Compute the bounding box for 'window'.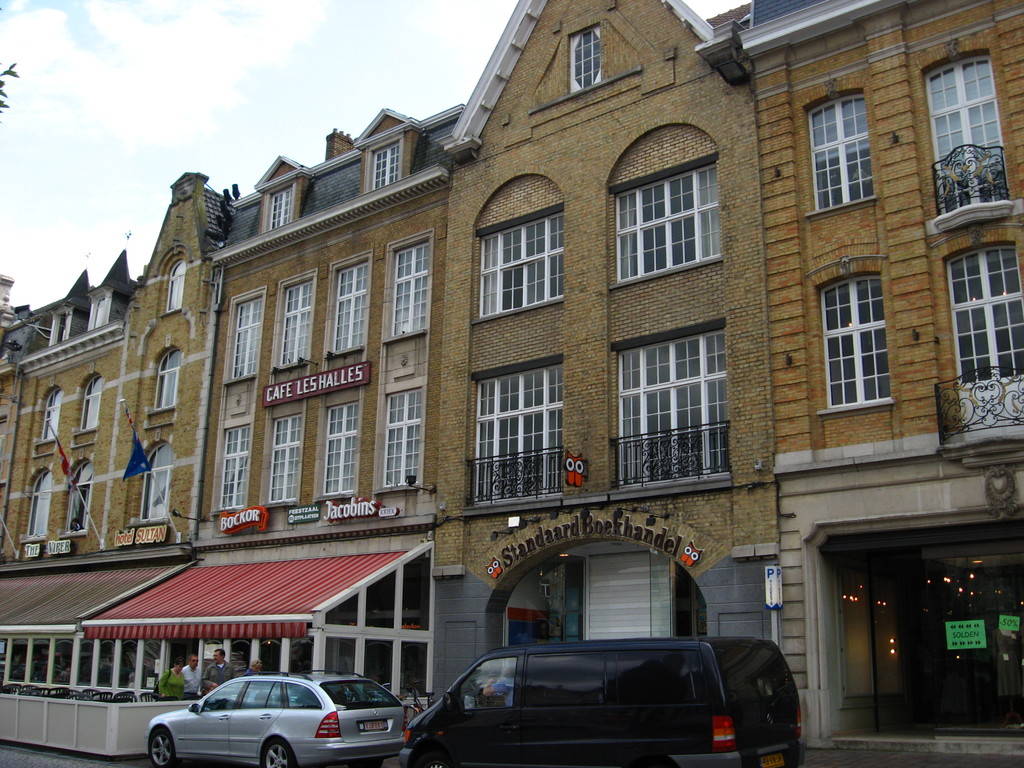
box(225, 291, 267, 380).
